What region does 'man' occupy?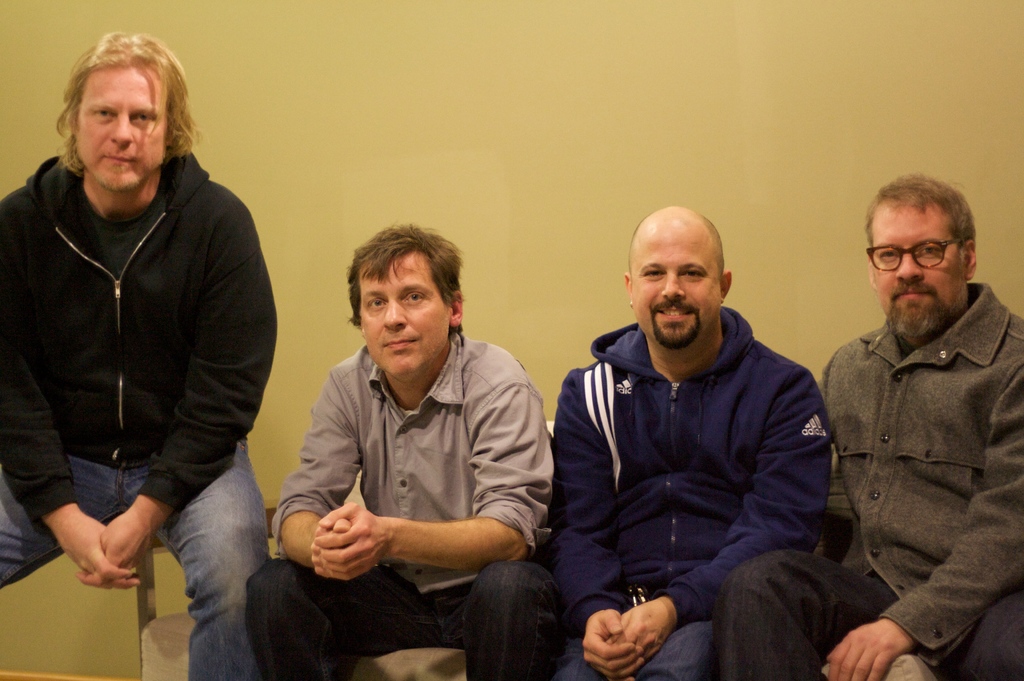
241, 224, 552, 680.
